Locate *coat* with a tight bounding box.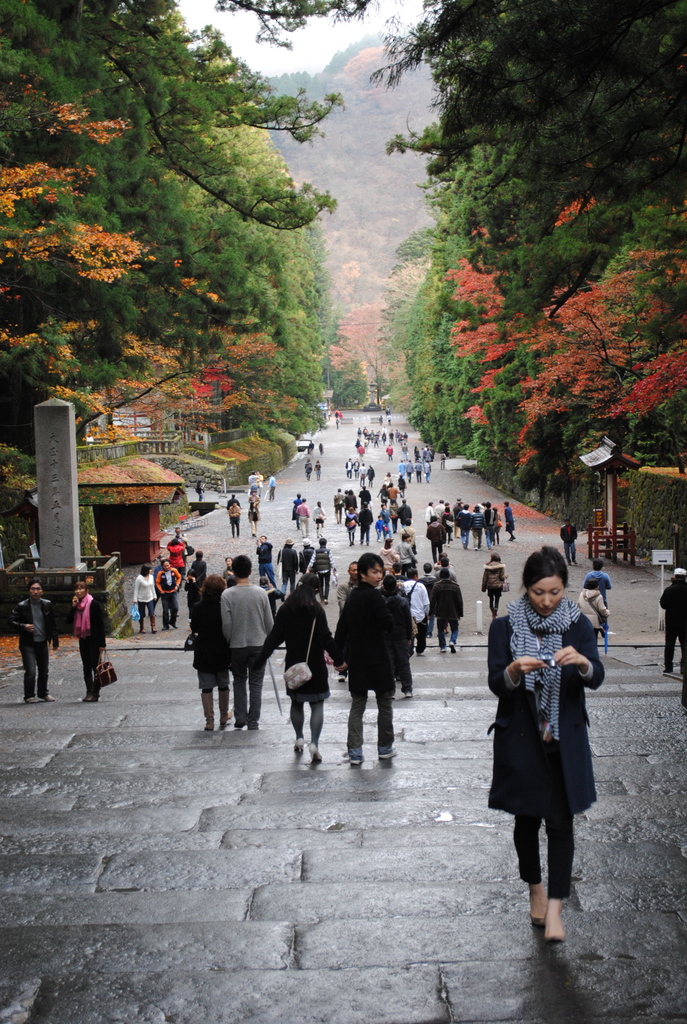
{"left": 214, "top": 585, "right": 274, "bottom": 644}.
